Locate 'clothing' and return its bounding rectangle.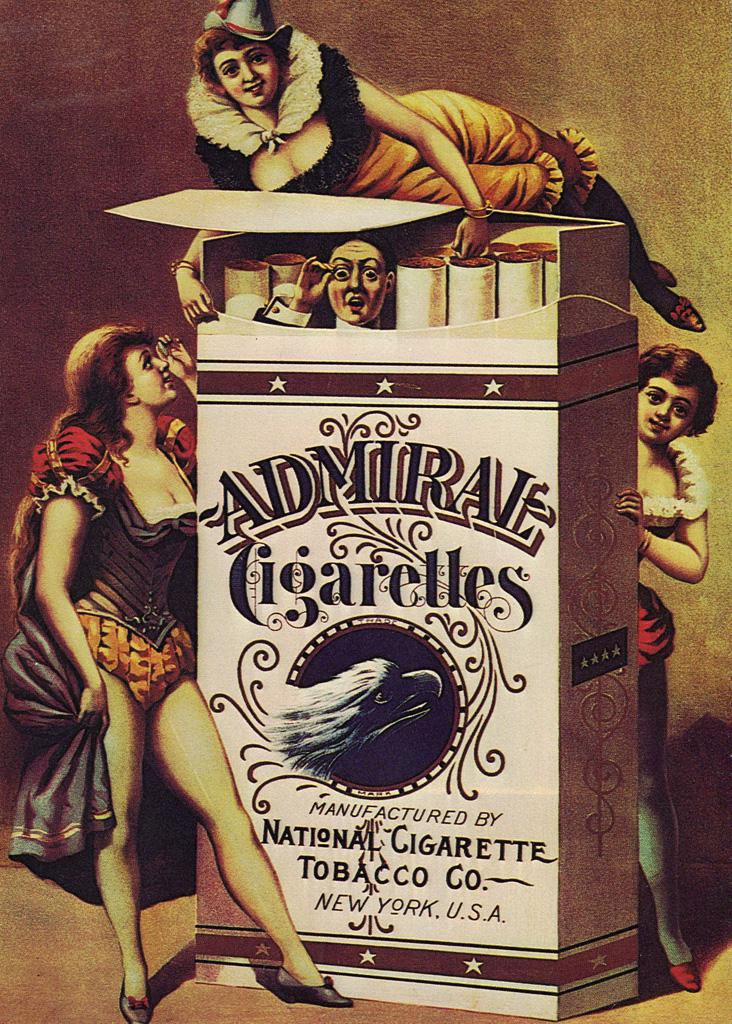
620/452/709/806.
